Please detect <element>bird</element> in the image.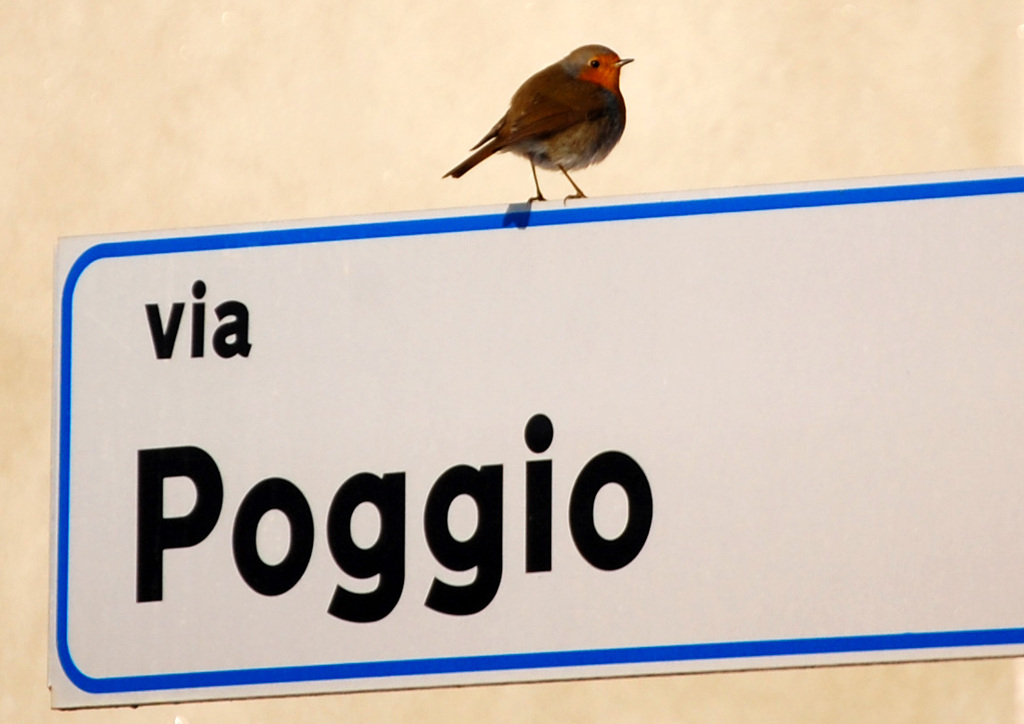
[435,45,653,195].
